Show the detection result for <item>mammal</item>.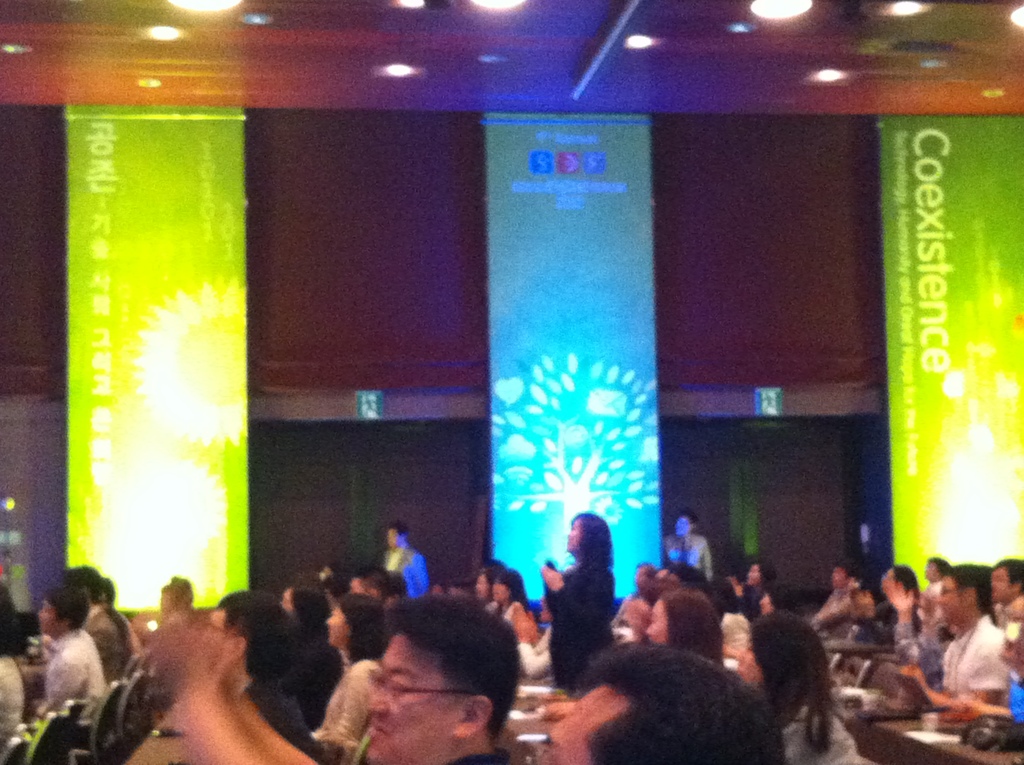
left=377, top=524, right=430, bottom=600.
